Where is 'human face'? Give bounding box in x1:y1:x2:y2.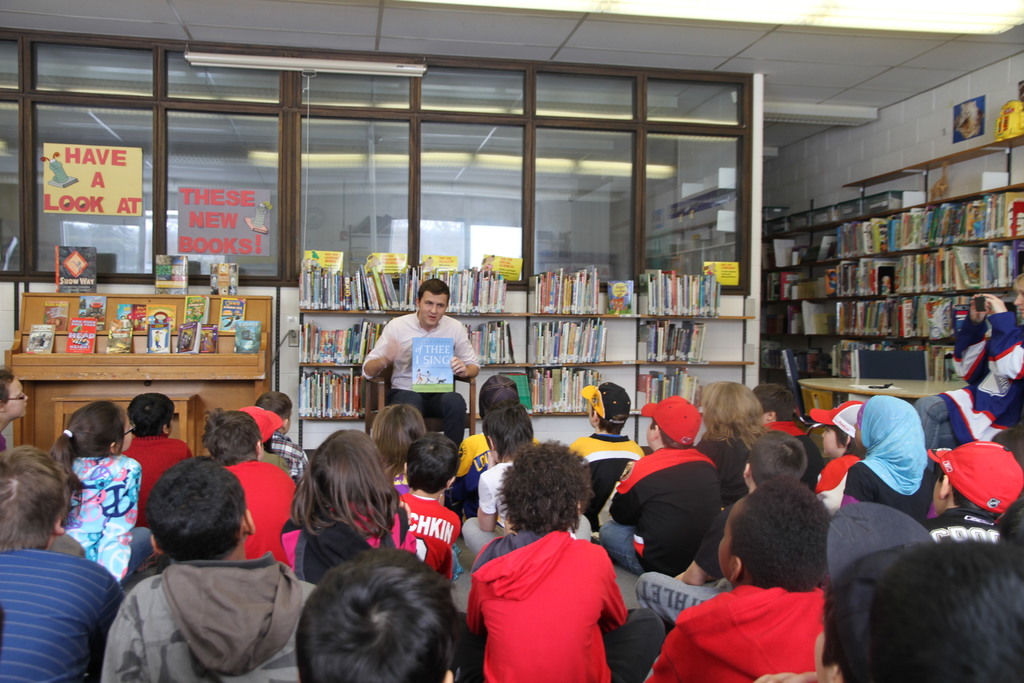
6:377:29:416.
